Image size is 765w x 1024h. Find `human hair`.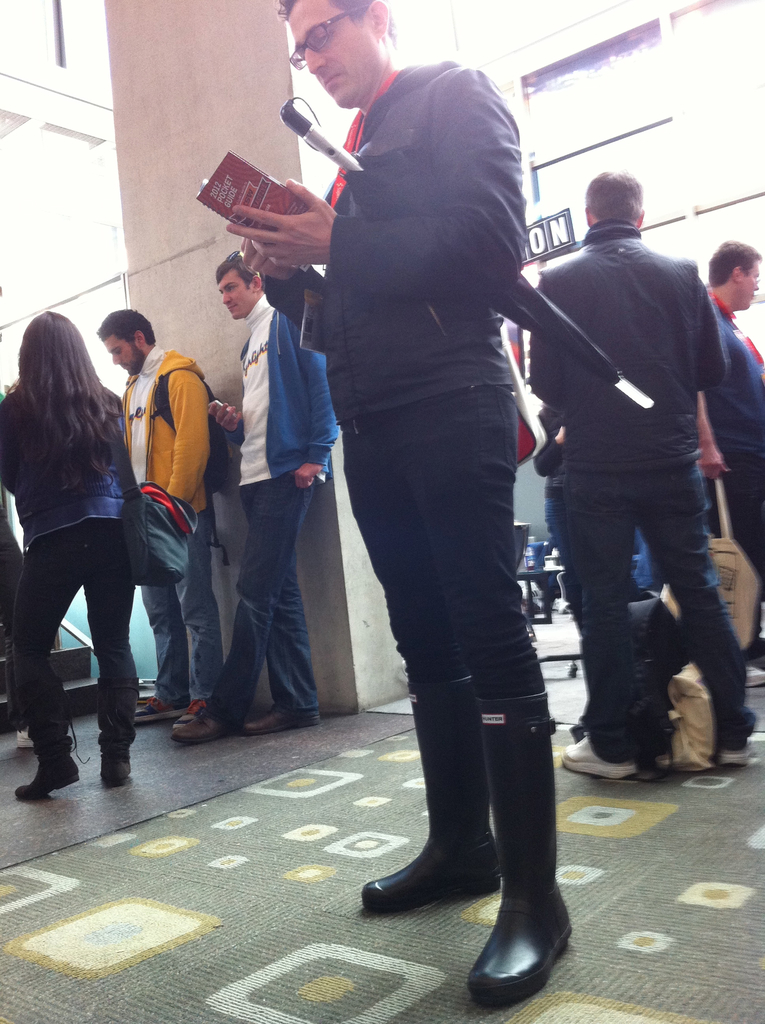
x1=586, y1=167, x2=643, y2=221.
